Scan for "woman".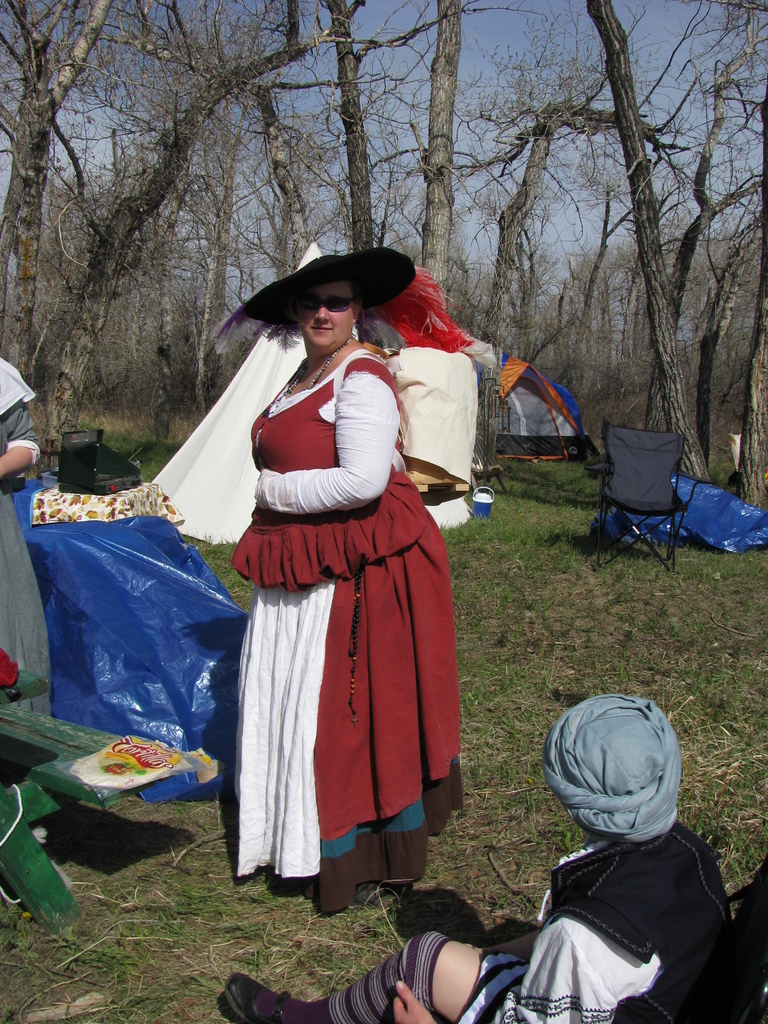
Scan result: <region>182, 213, 489, 938</region>.
